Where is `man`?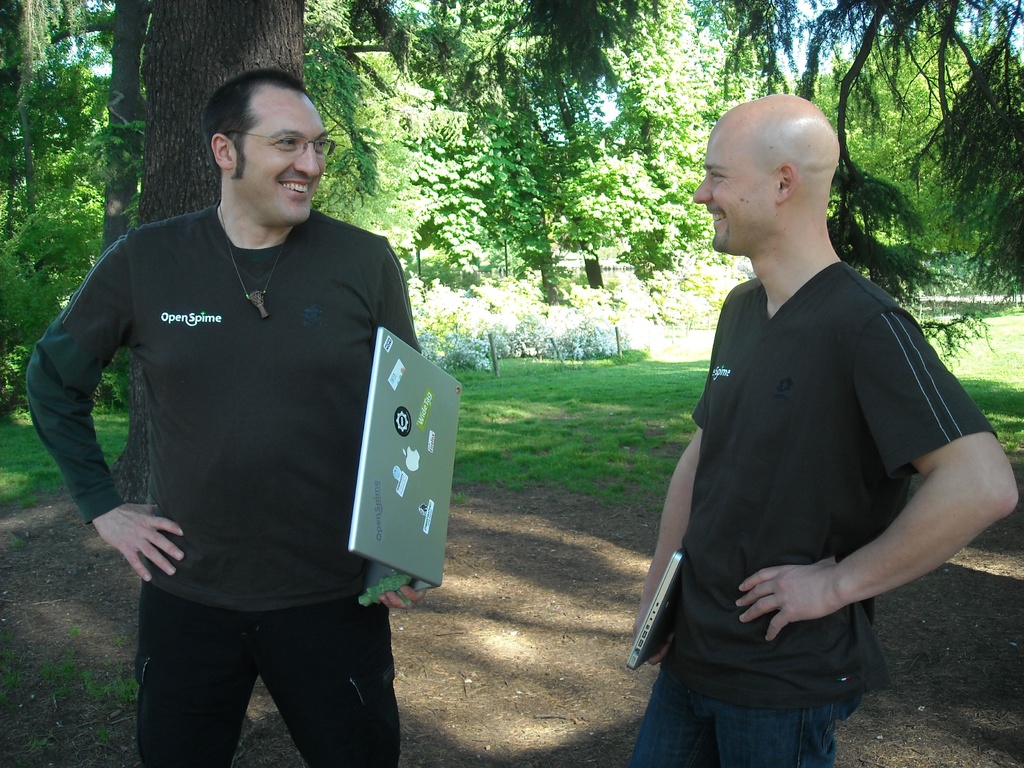
[x1=27, y1=72, x2=426, y2=767].
